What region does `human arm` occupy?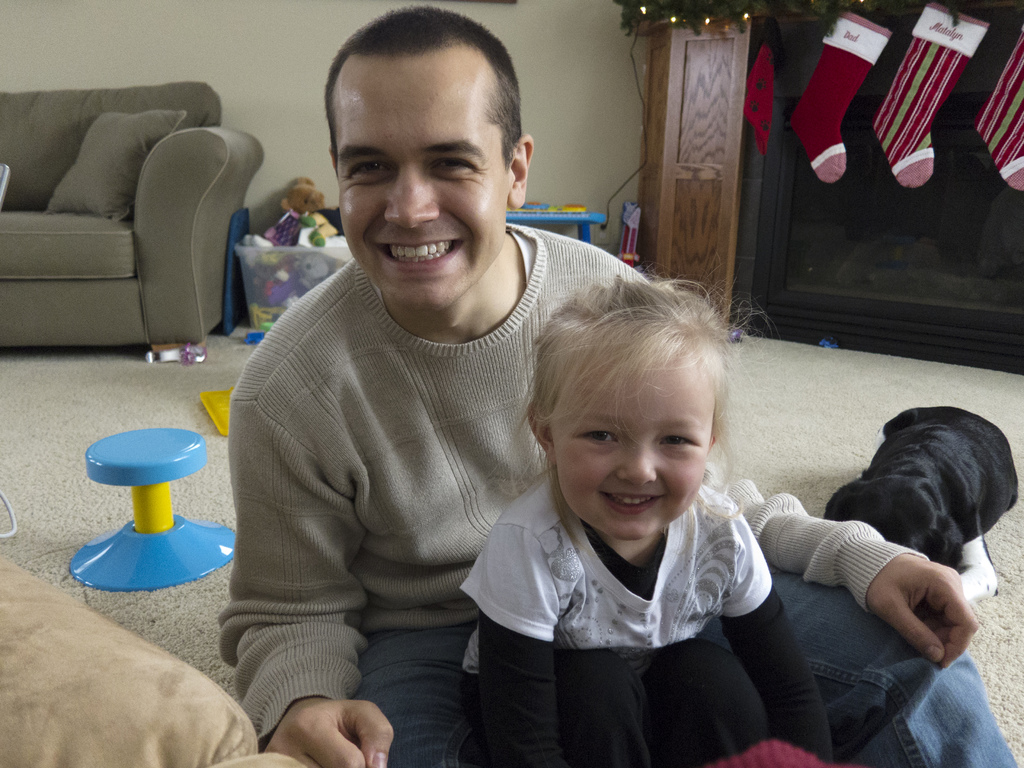
BBox(467, 523, 574, 765).
